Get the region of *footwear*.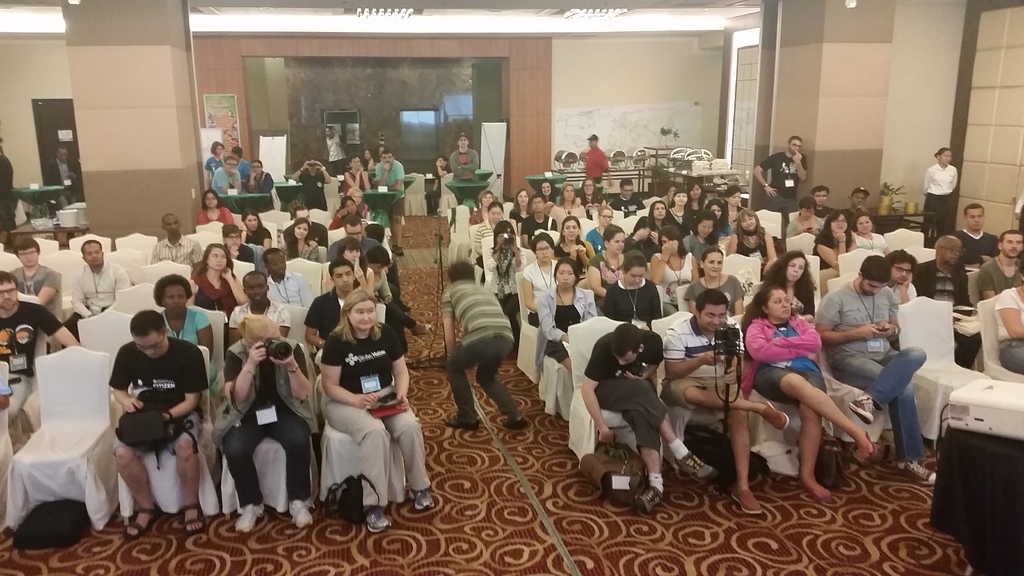
l=675, t=451, r=719, b=483.
